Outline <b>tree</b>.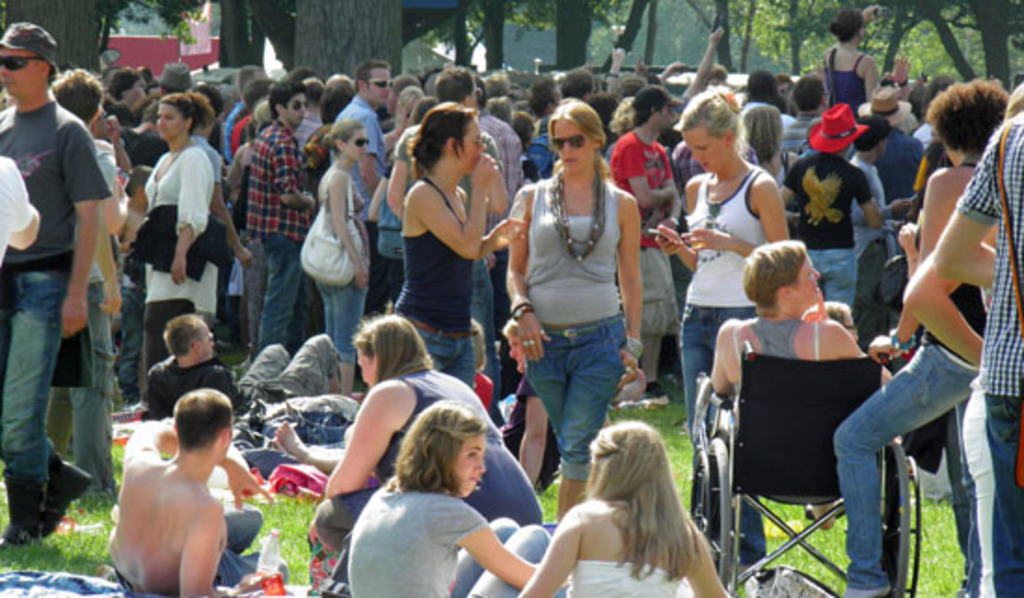
Outline: [x1=248, y1=0, x2=458, y2=132].
